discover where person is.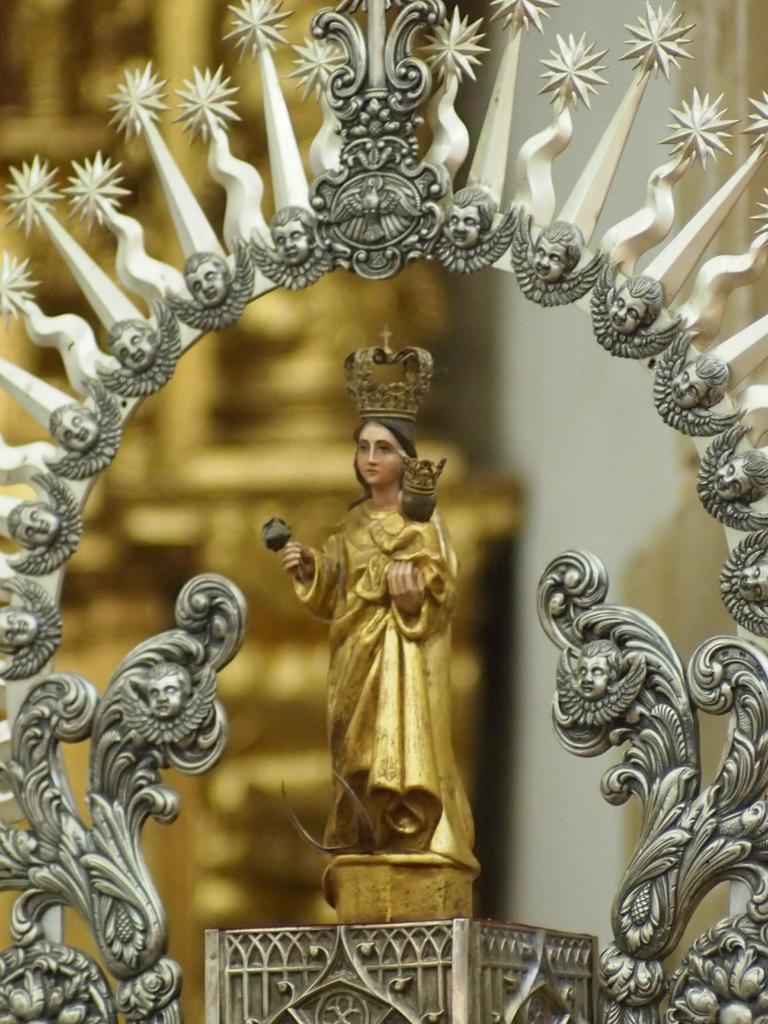
Discovered at bbox(736, 557, 767, 599).
